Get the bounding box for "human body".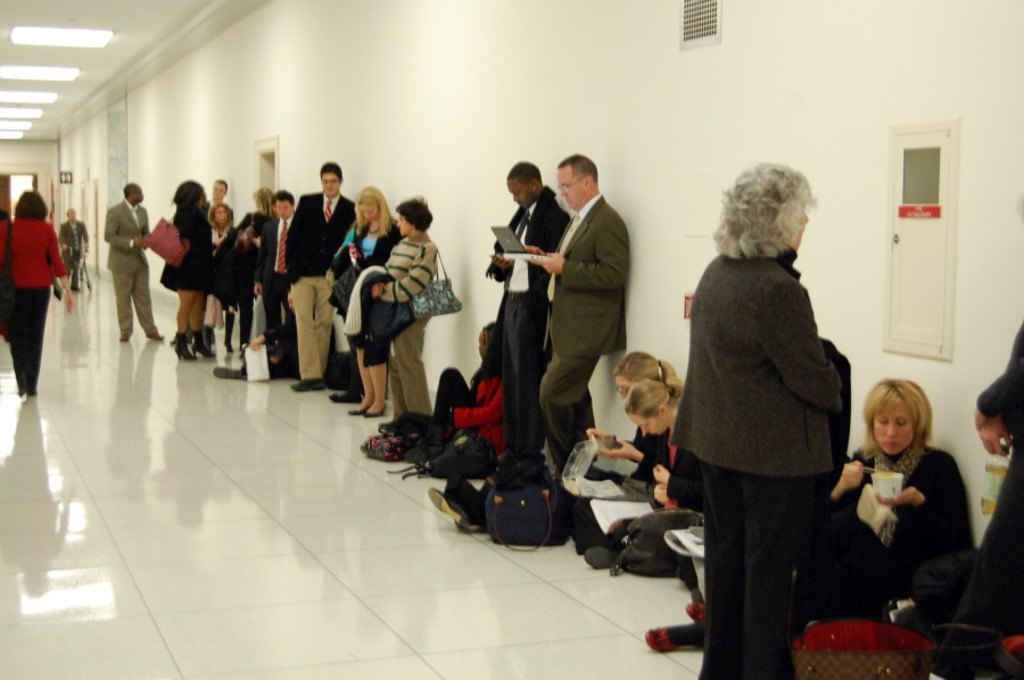
Rect(94, 179, 163, 342).
